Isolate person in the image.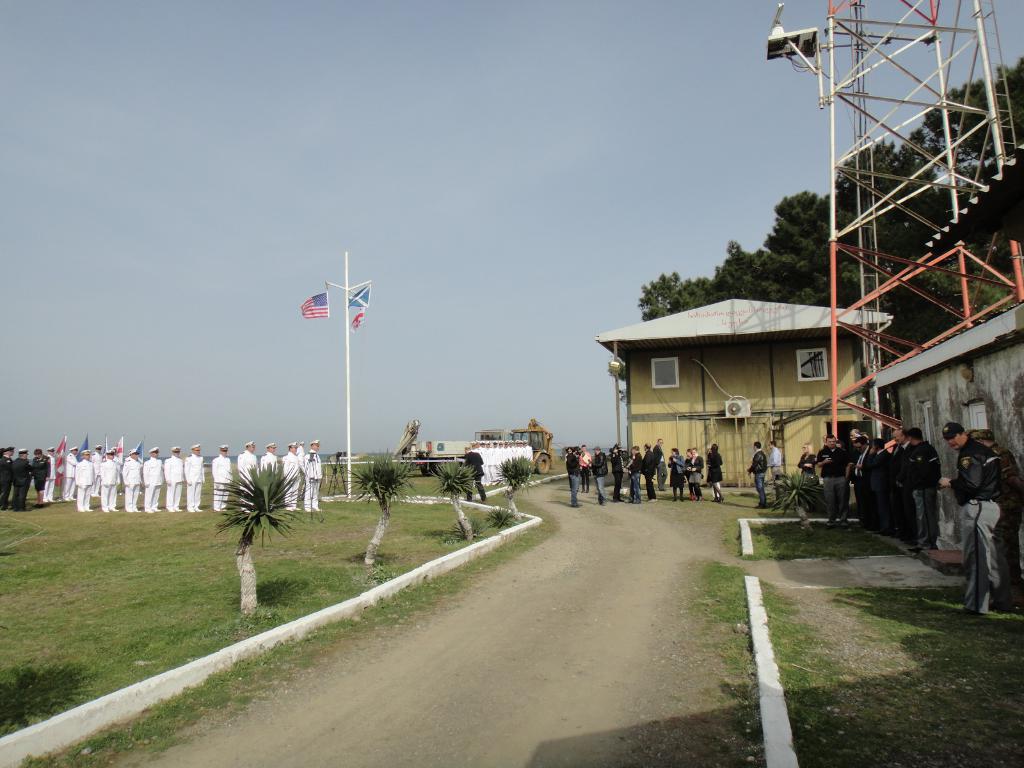
Isolated region: <bbox>184, 449, 205, 514</bbox>.
